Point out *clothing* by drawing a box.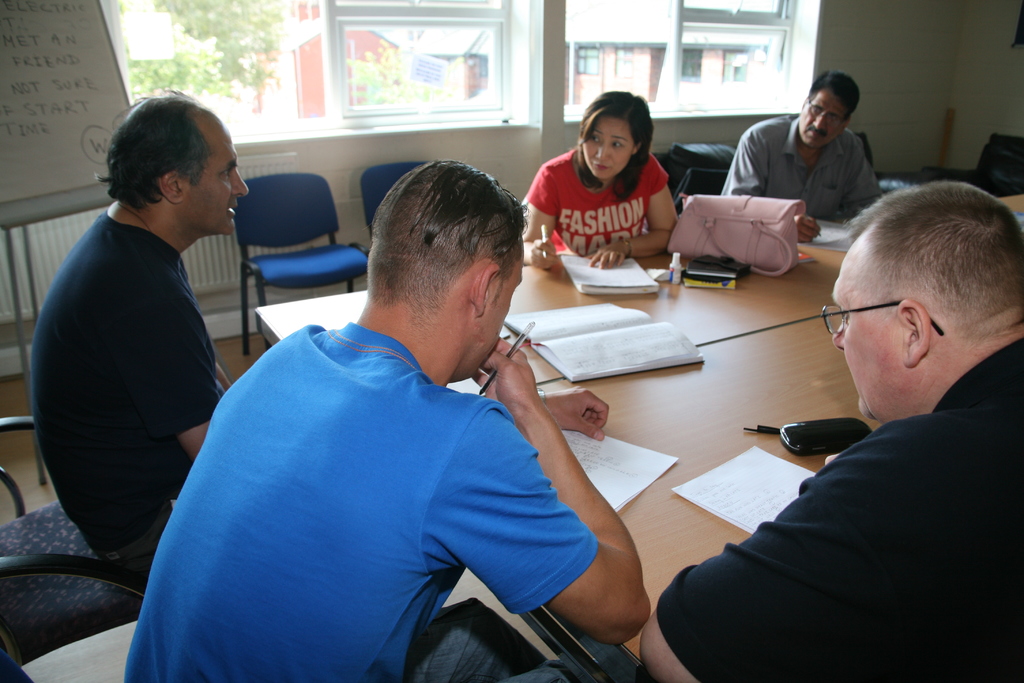
30,207,231,568.
